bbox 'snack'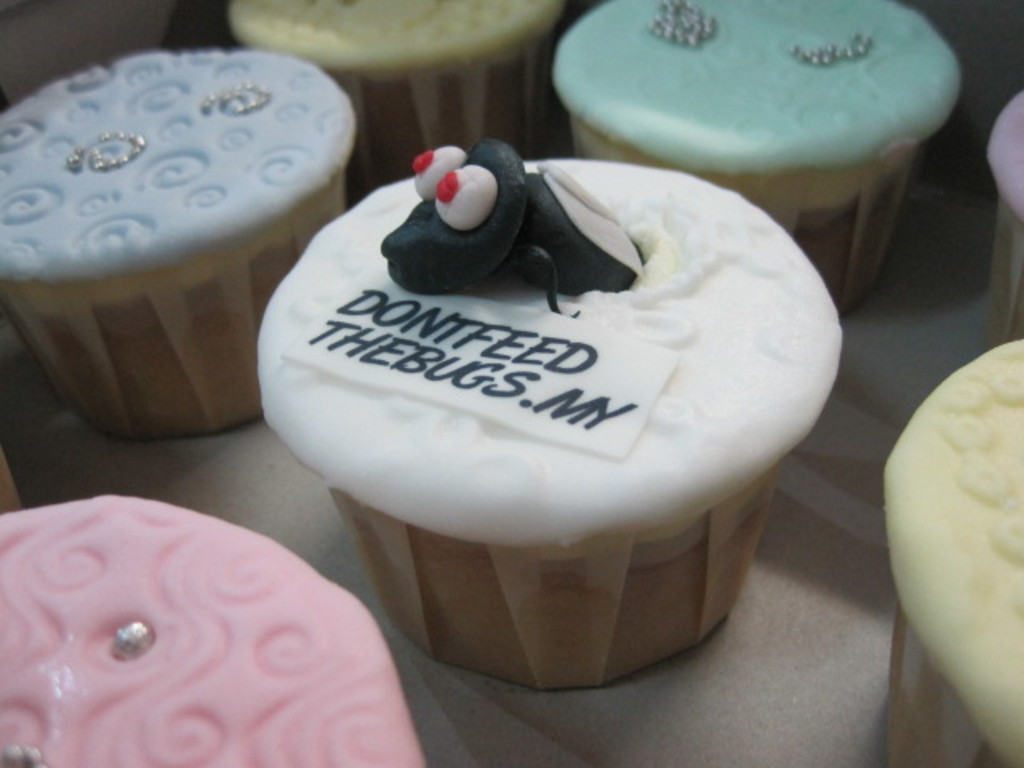
(880,342,1022,766)
